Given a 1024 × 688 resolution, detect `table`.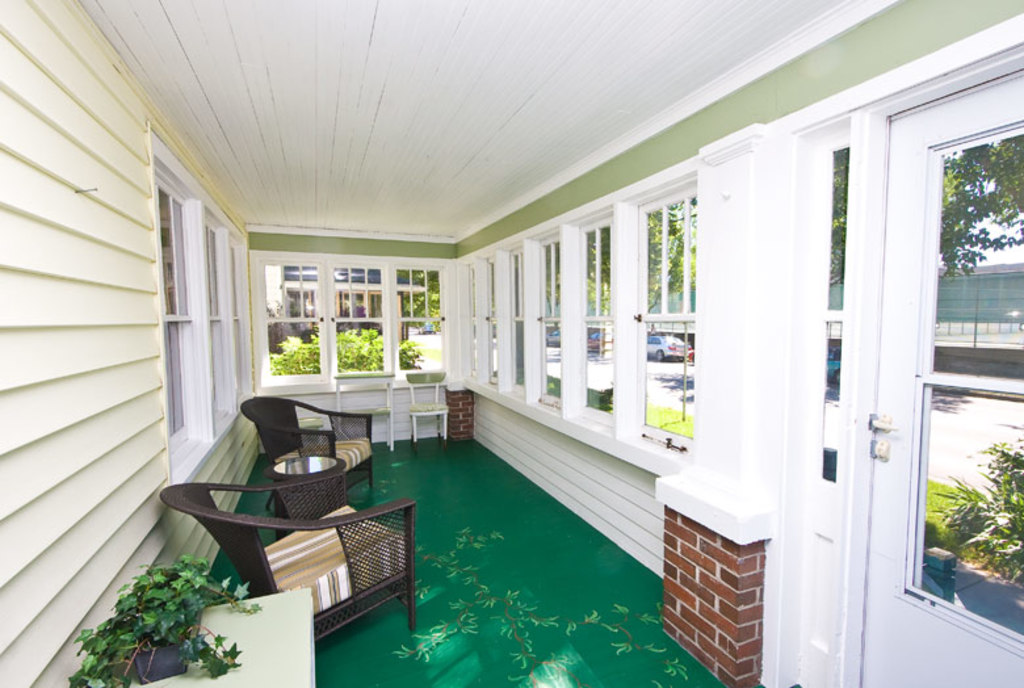
x1=255, y1=442, x2=361, y2=528.
